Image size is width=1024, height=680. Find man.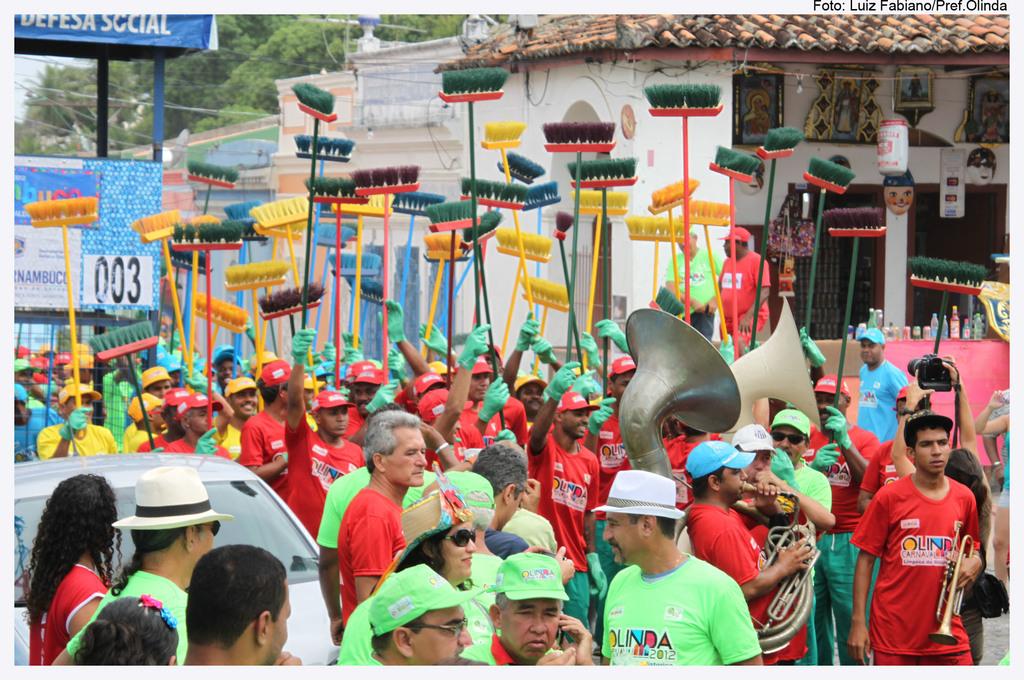
crop(600, 469, 767, 671).
